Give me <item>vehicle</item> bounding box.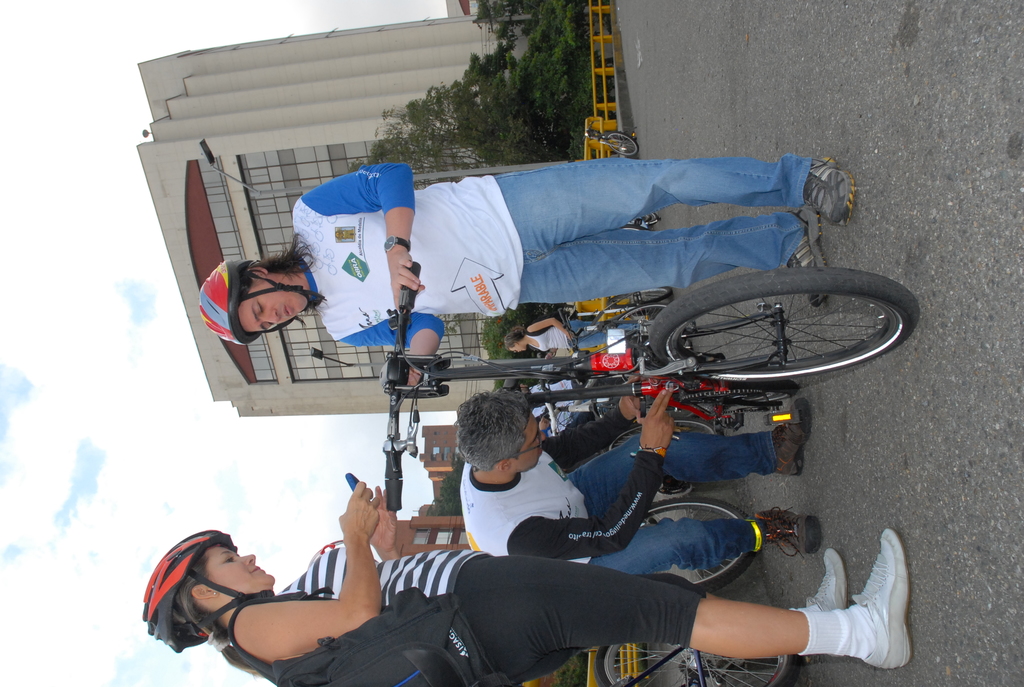
bbox=[588, 491, 797, 686].
